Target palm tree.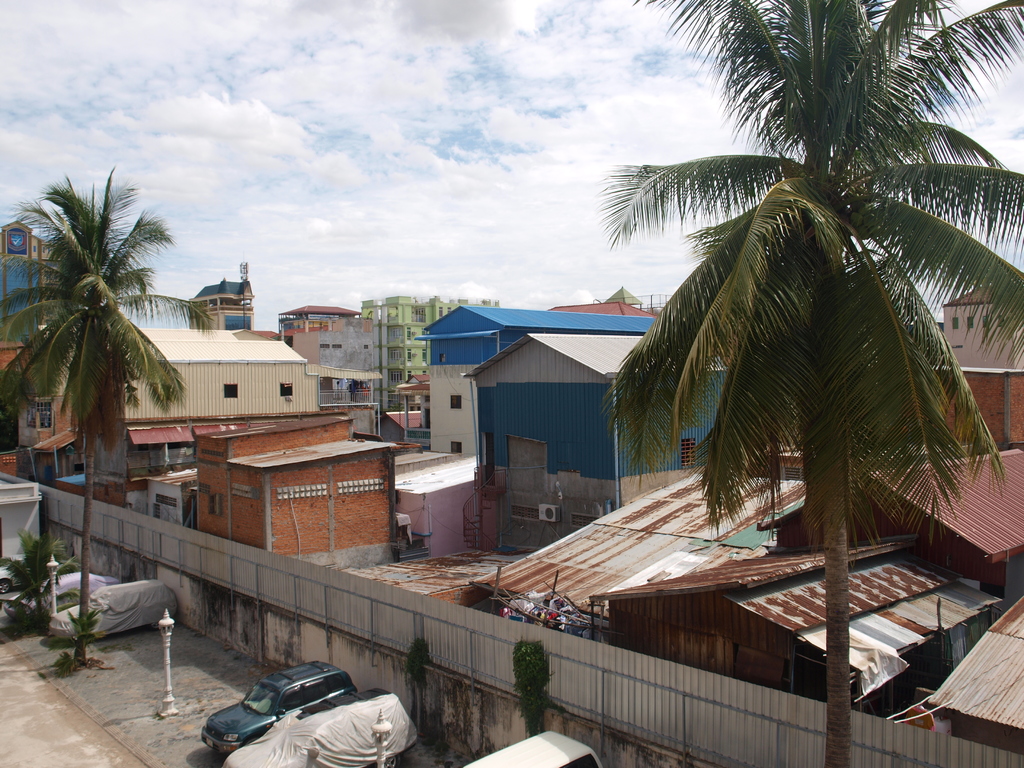
Target region: [7,180,158,478].
